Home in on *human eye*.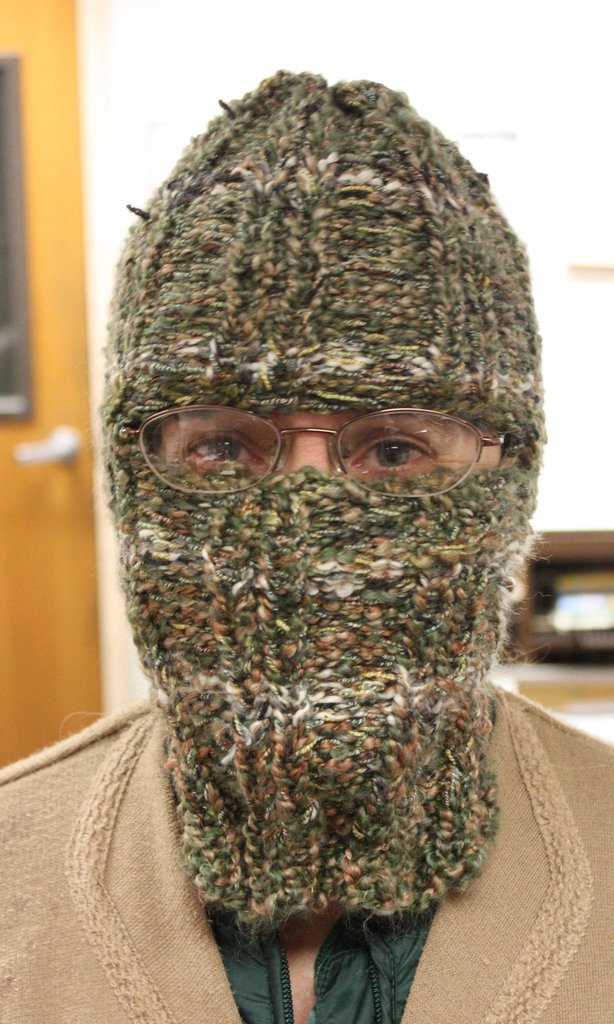
Homed in at locate(179, 426, 253, 468).
